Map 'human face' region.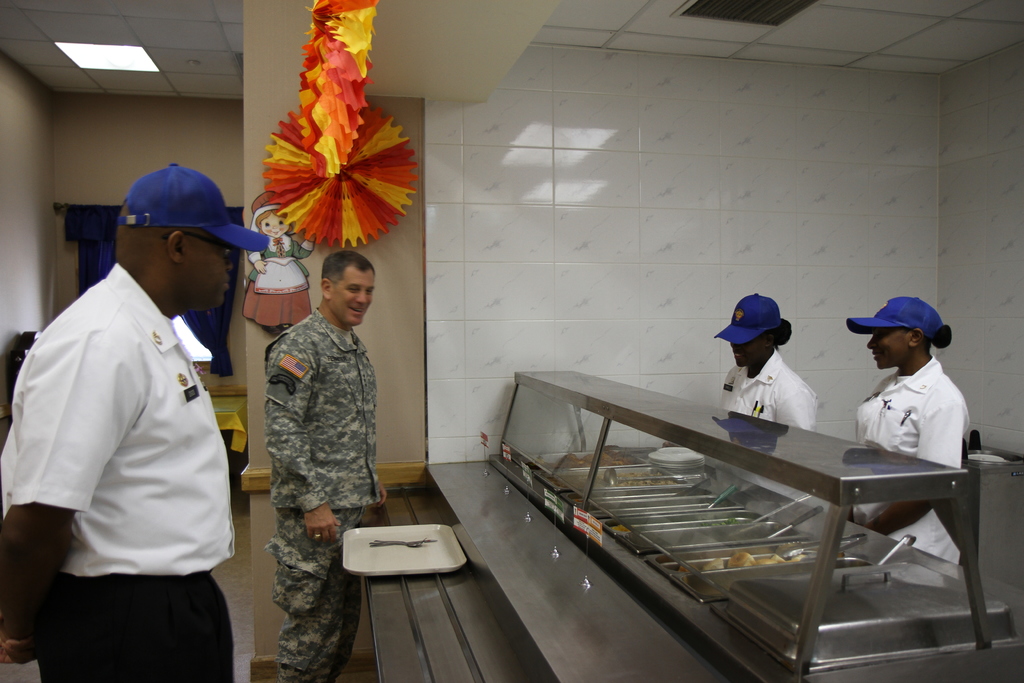
Mapped to bbox=[729, 338, 764, 368].
